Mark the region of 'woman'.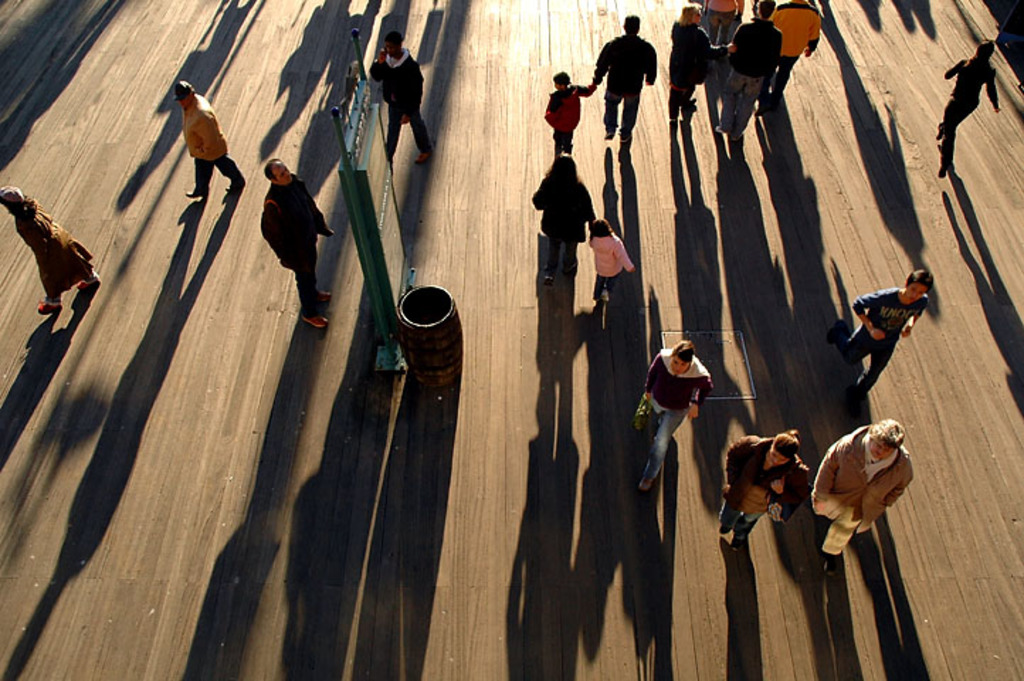
Region: (left=936, top=40, right=998, bottom=179).
